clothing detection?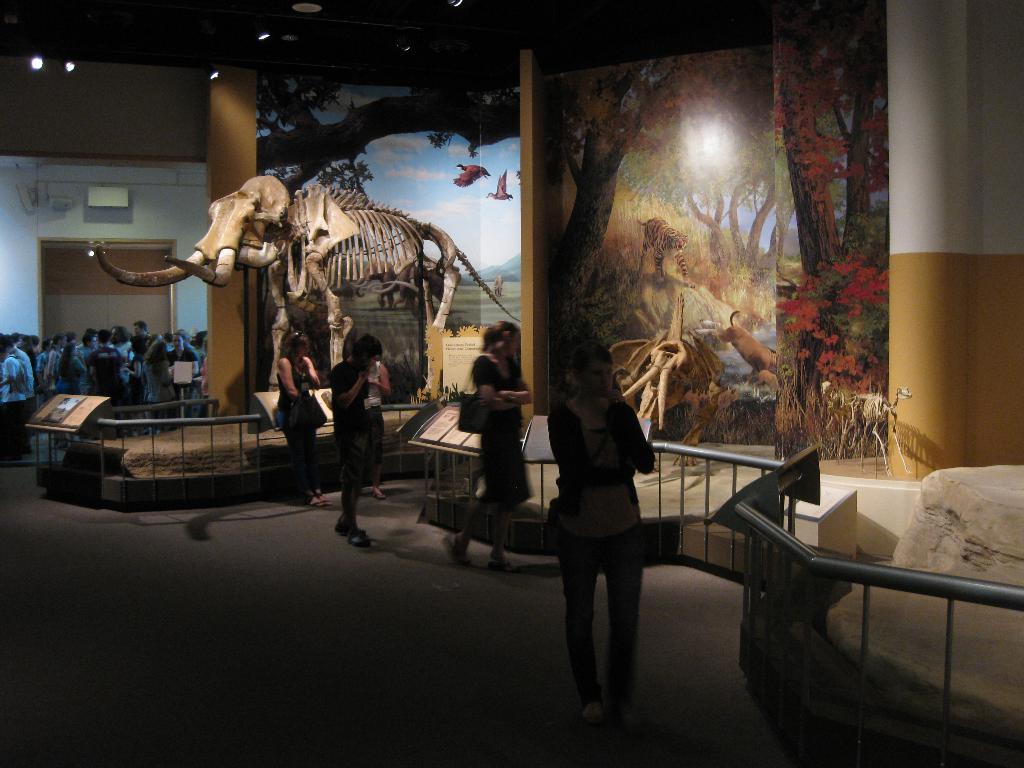
box(320, 358, 367, 484)
